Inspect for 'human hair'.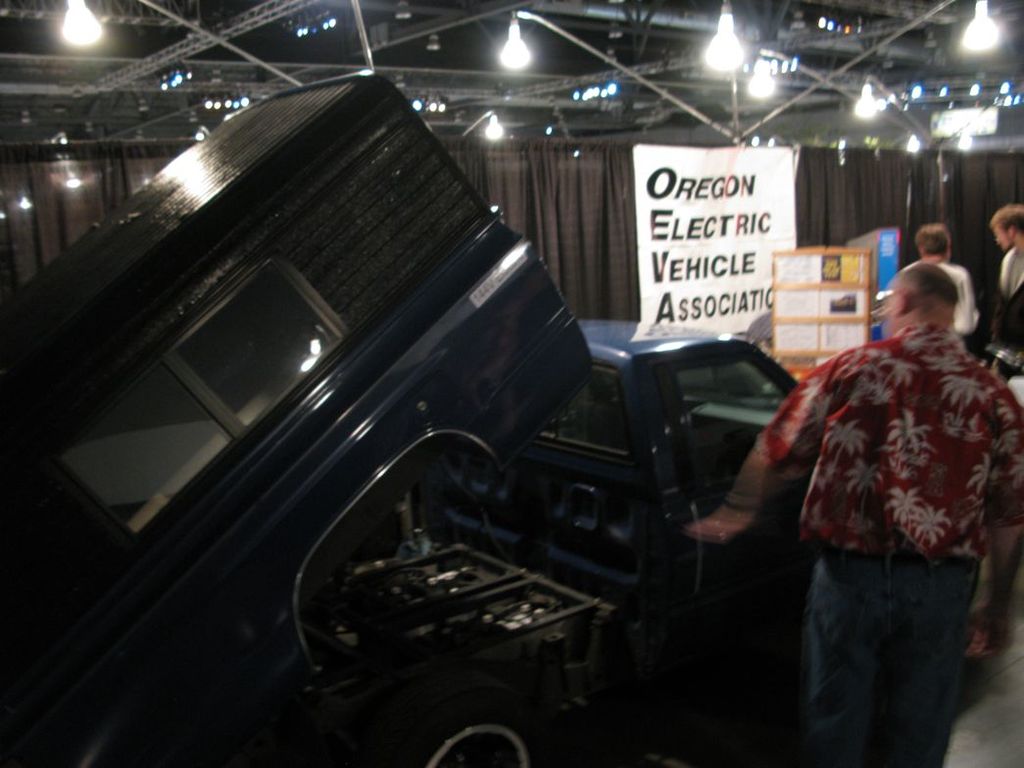
Inspection: 887 266 959 310.
